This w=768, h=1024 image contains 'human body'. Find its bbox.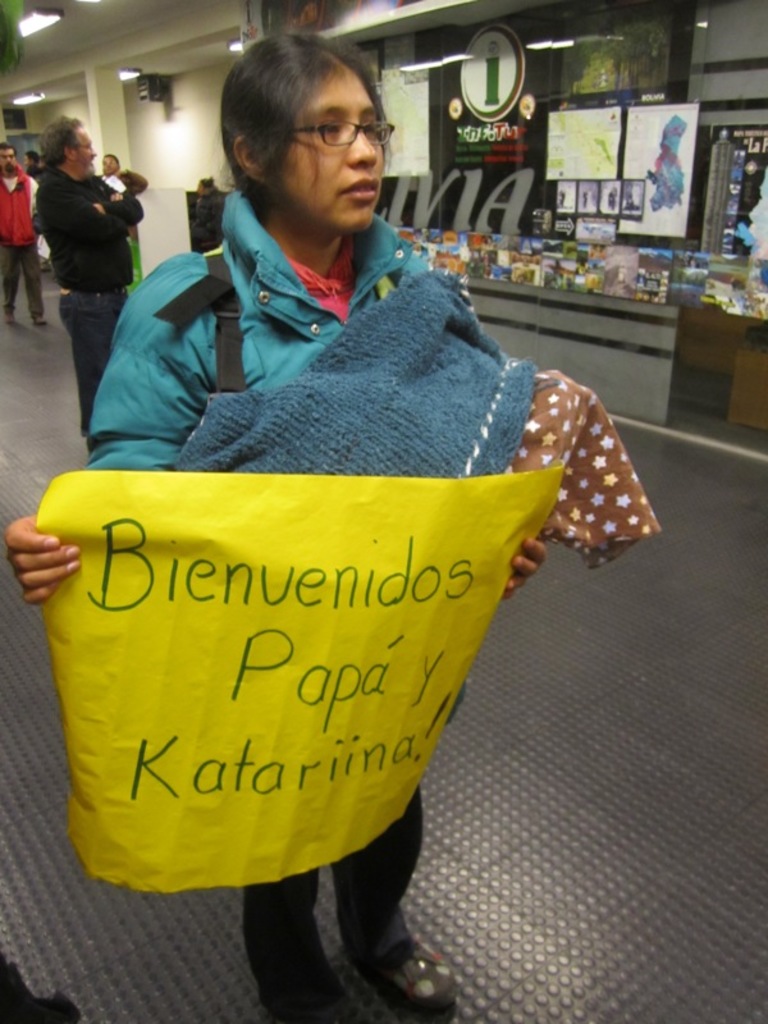
select_region(27, 163, 50, 270).
